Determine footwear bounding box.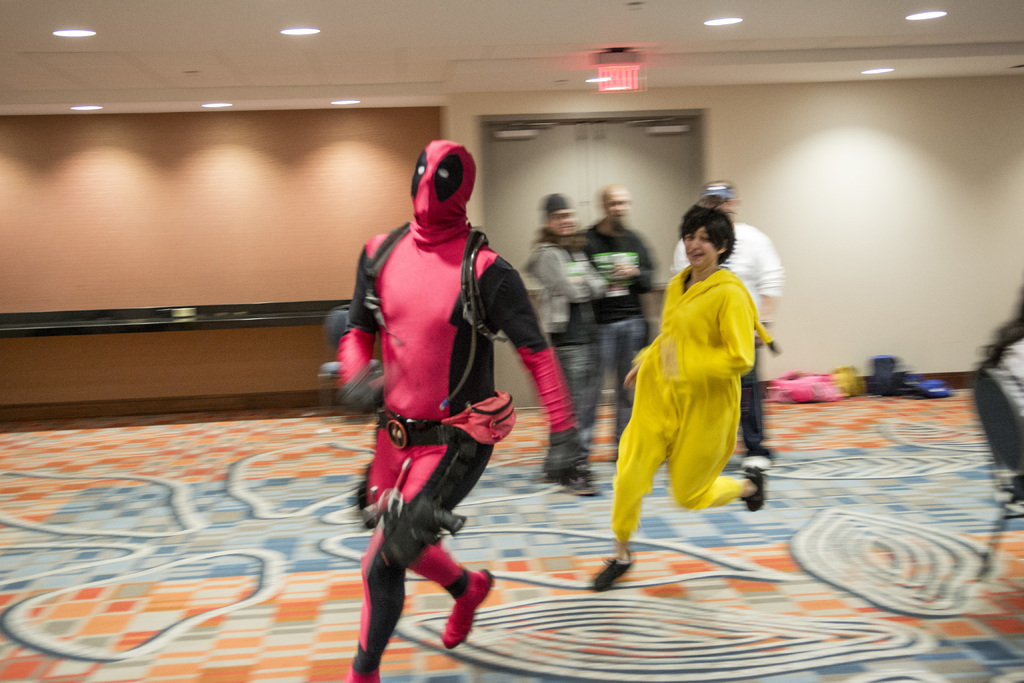
Determined: <box>590,552,637,591</box>.
